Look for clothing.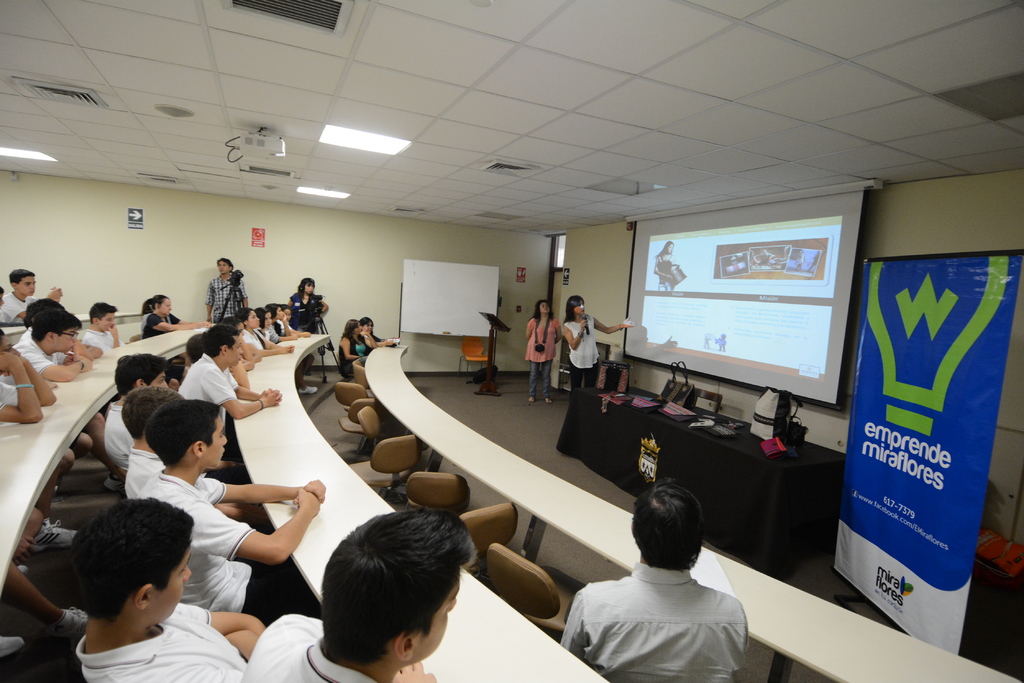
Found: detection(562, 311, 601, 398).
